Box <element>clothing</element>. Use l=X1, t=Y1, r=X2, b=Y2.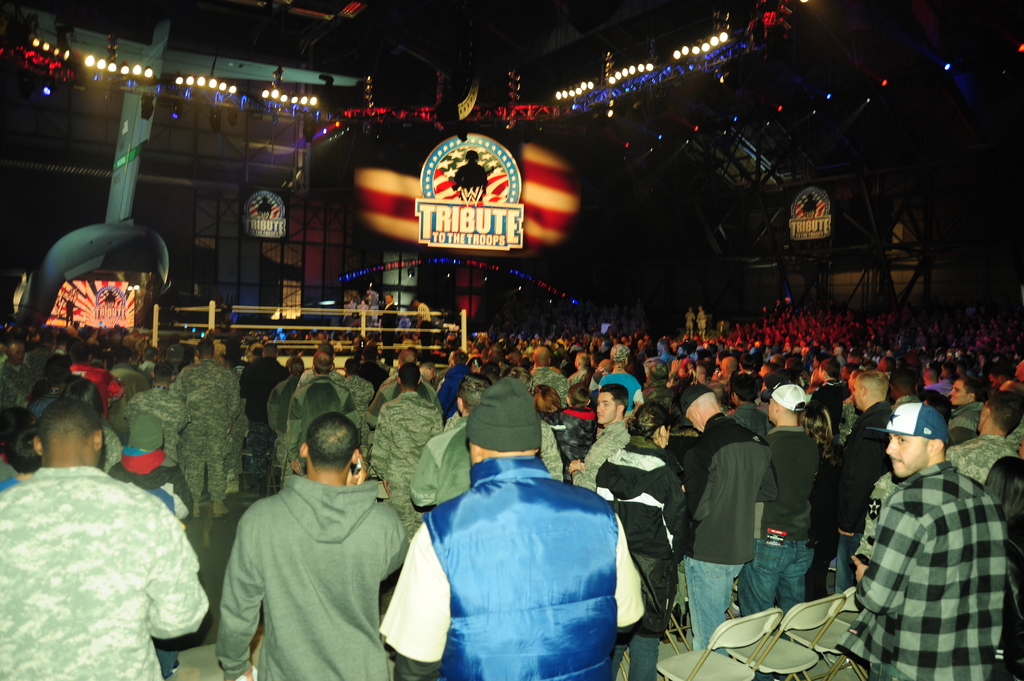
l=698, t=413, r=781, b=638.
